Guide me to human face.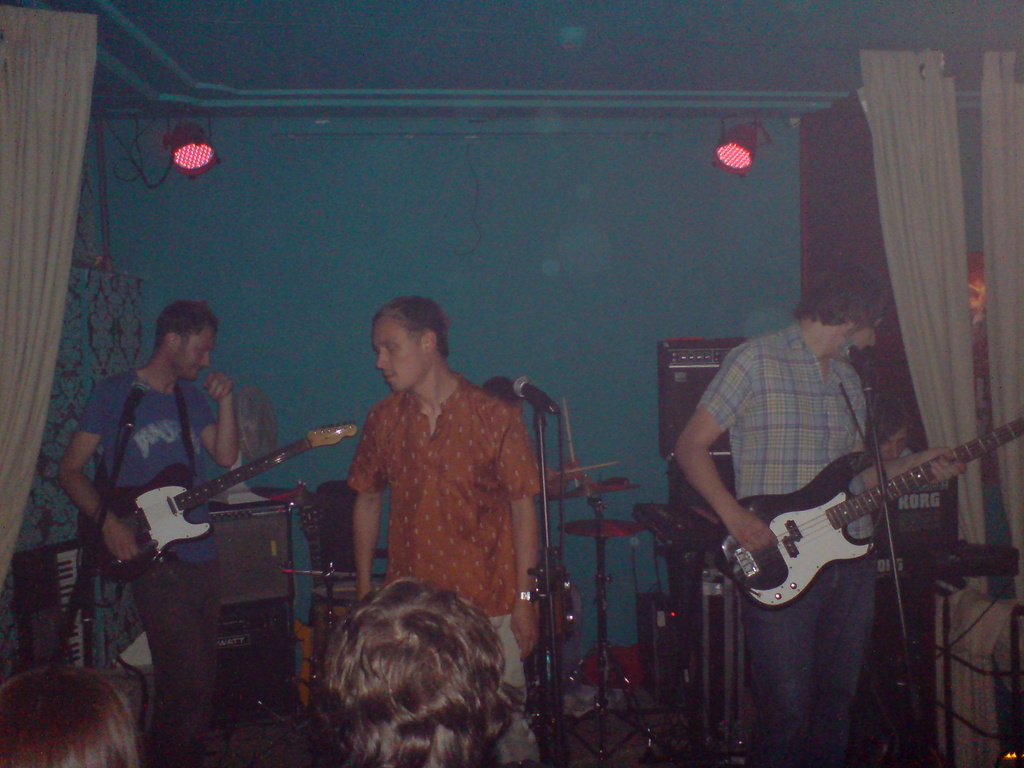
Guidance: l=822, t=321, r=886, b=355.
